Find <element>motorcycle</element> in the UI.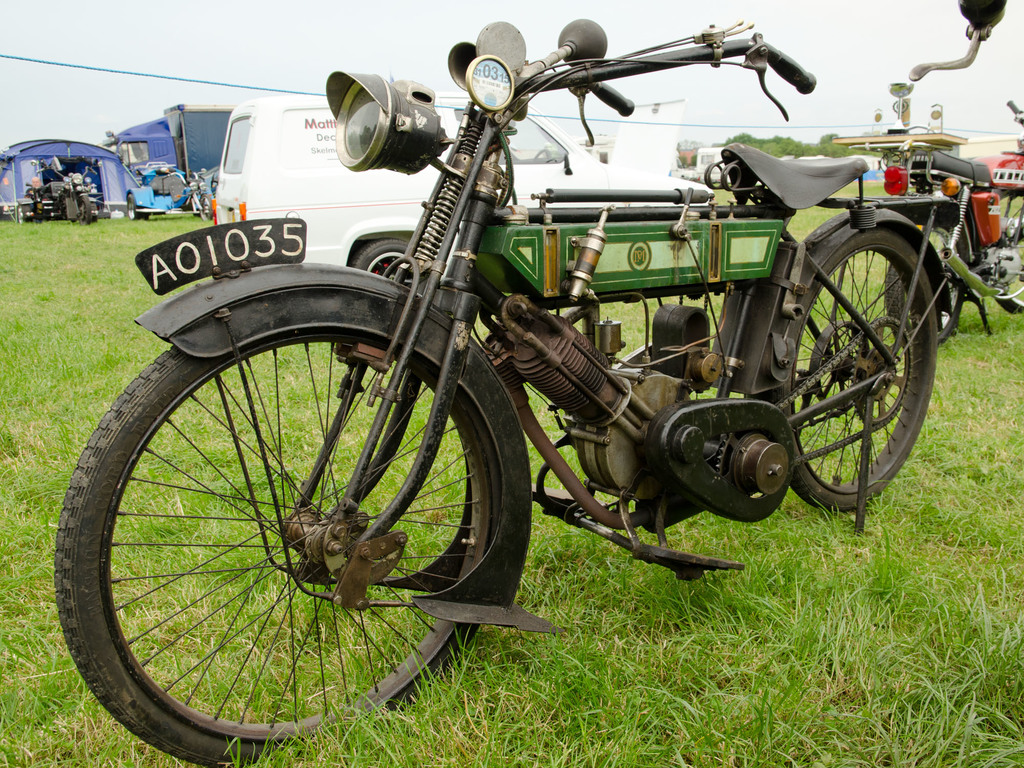
UI element at [left=882, top=101, right=1023, bottom=356].
